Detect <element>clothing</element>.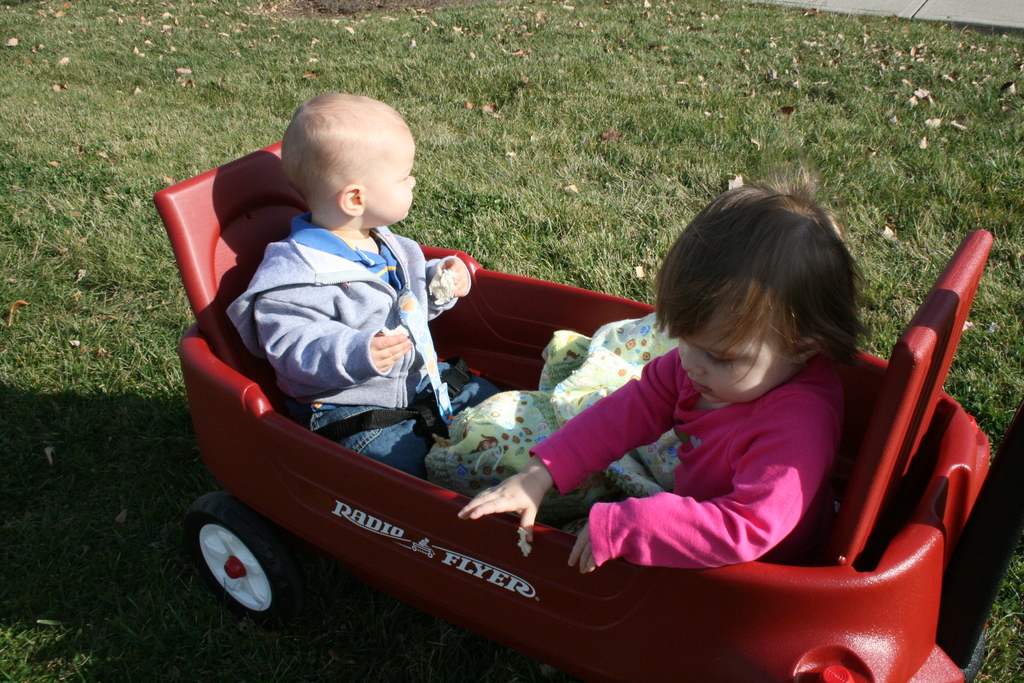
Detected at l=319, t=374, r=504, b=477.
